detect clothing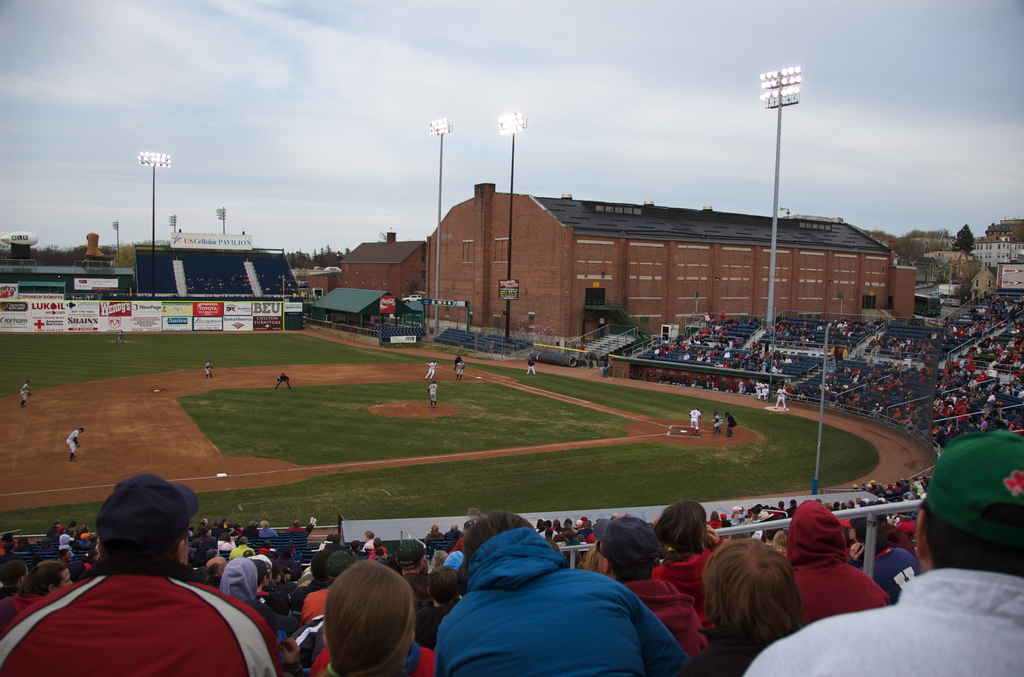
<region>0, 549, 293, 676</region>
